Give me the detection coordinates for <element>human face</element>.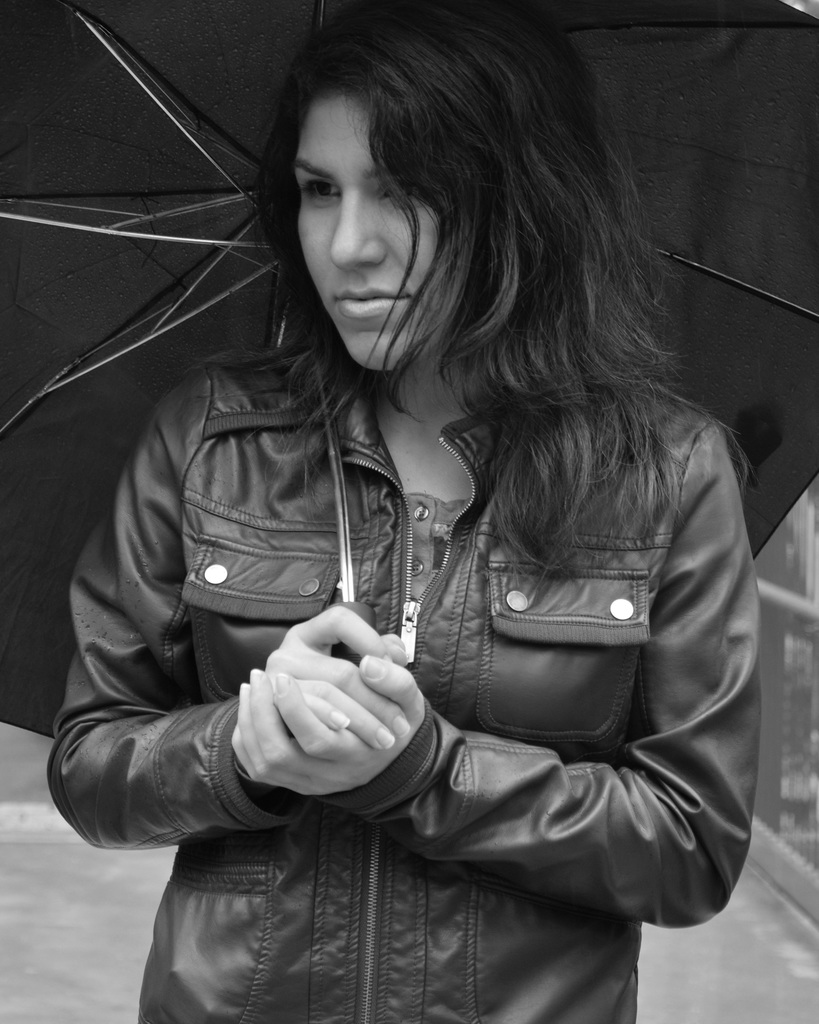
bbox(295, 89, 470, 369).
